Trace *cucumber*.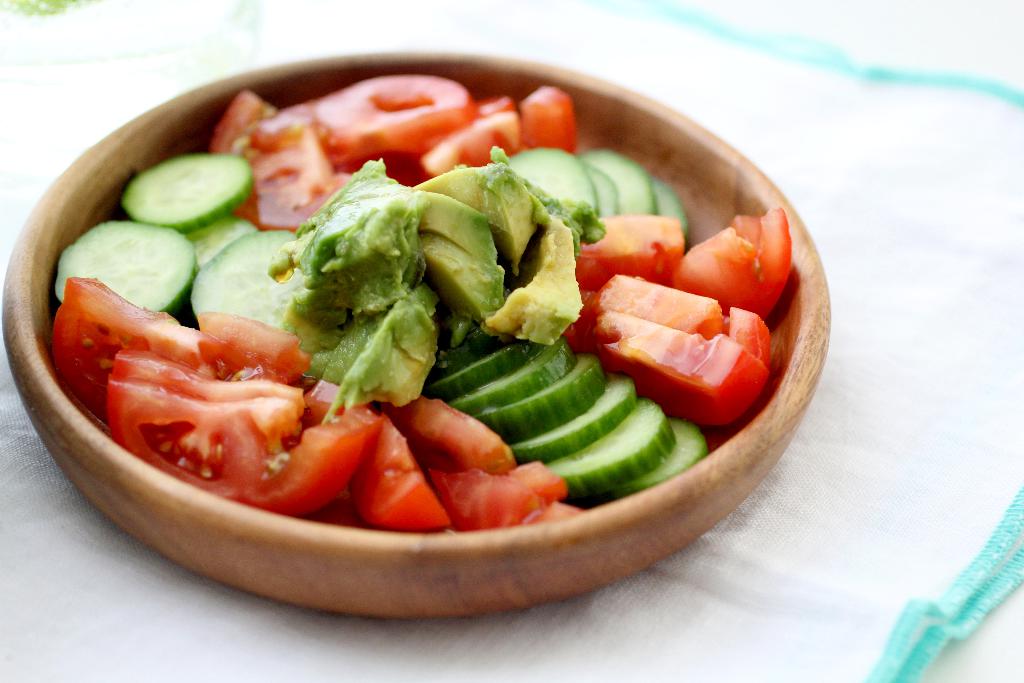
Traced to 120 154 250 231.
